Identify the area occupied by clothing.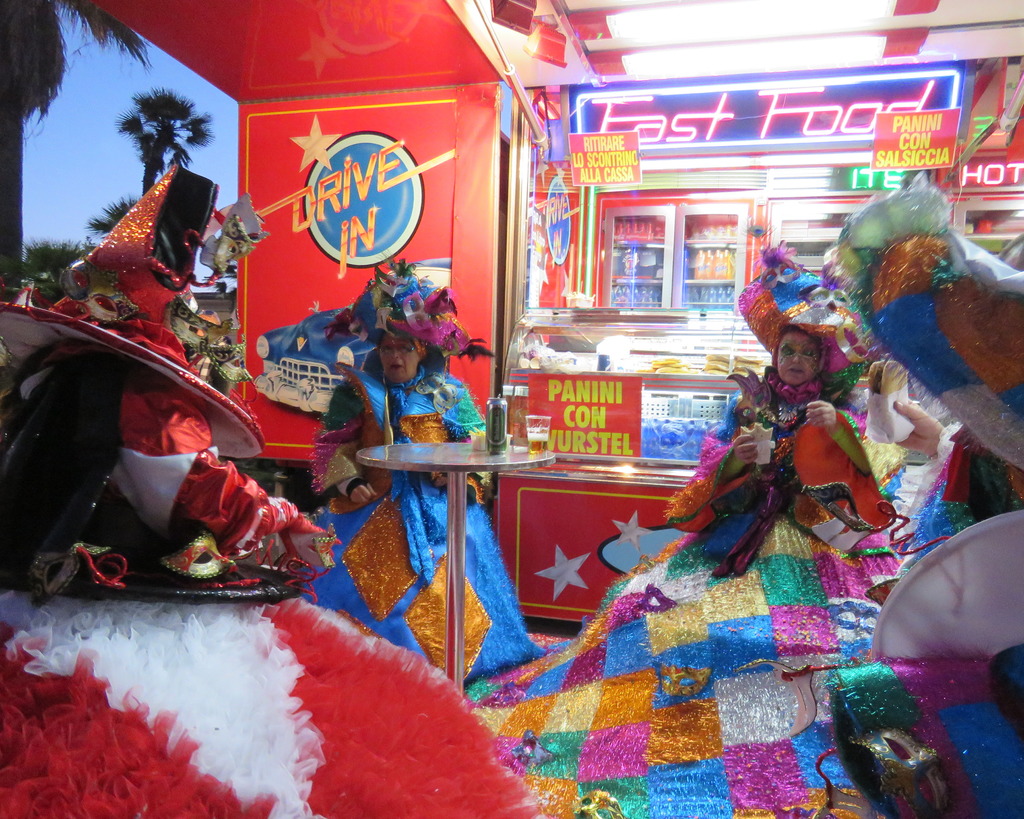
Area: BBox(250, 261, 472, 366).
